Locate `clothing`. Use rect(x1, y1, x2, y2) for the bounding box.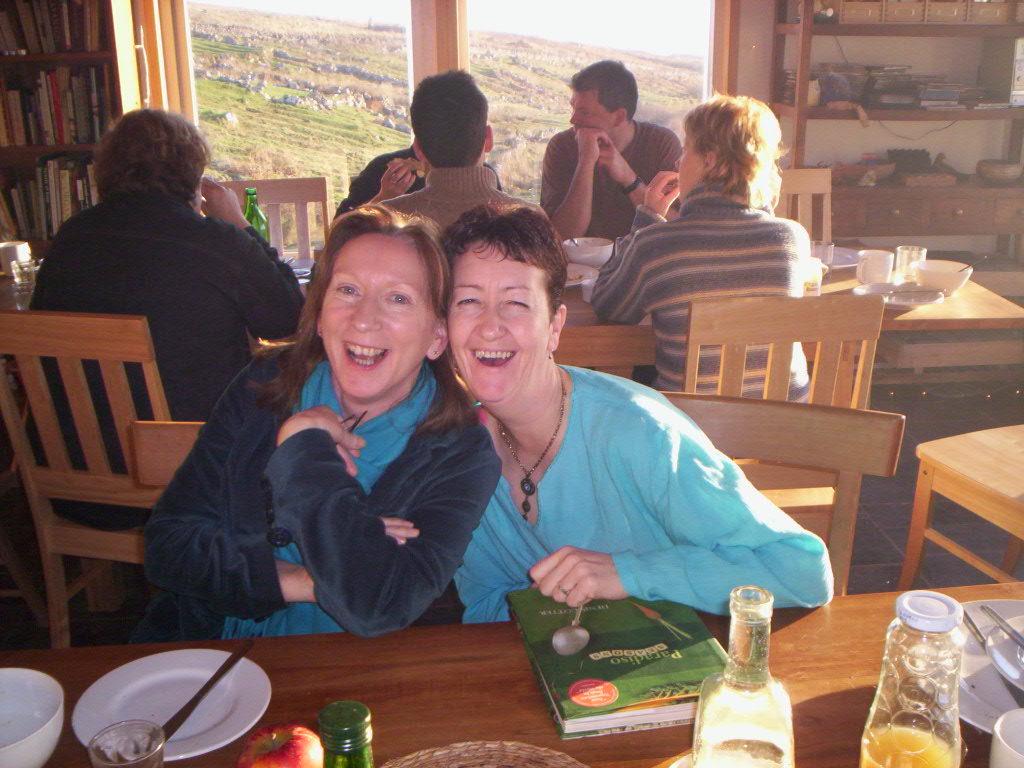
rect(590, 187, 812, 402).
